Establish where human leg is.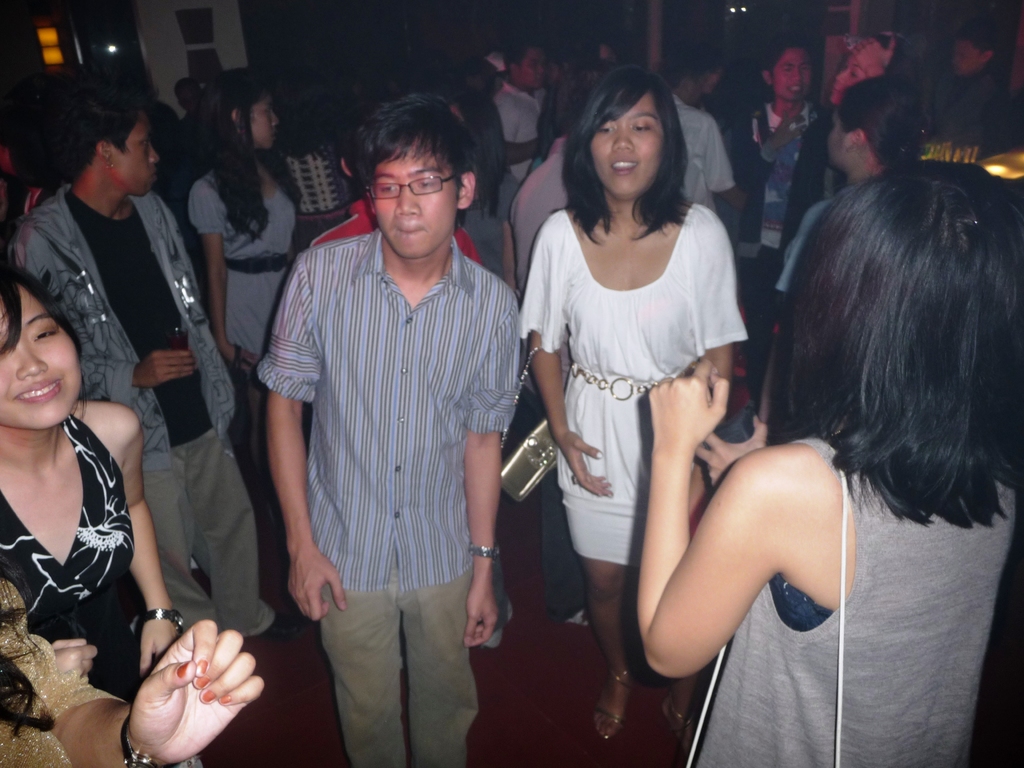
Established at l=139, t=431, r=216, b=630.
